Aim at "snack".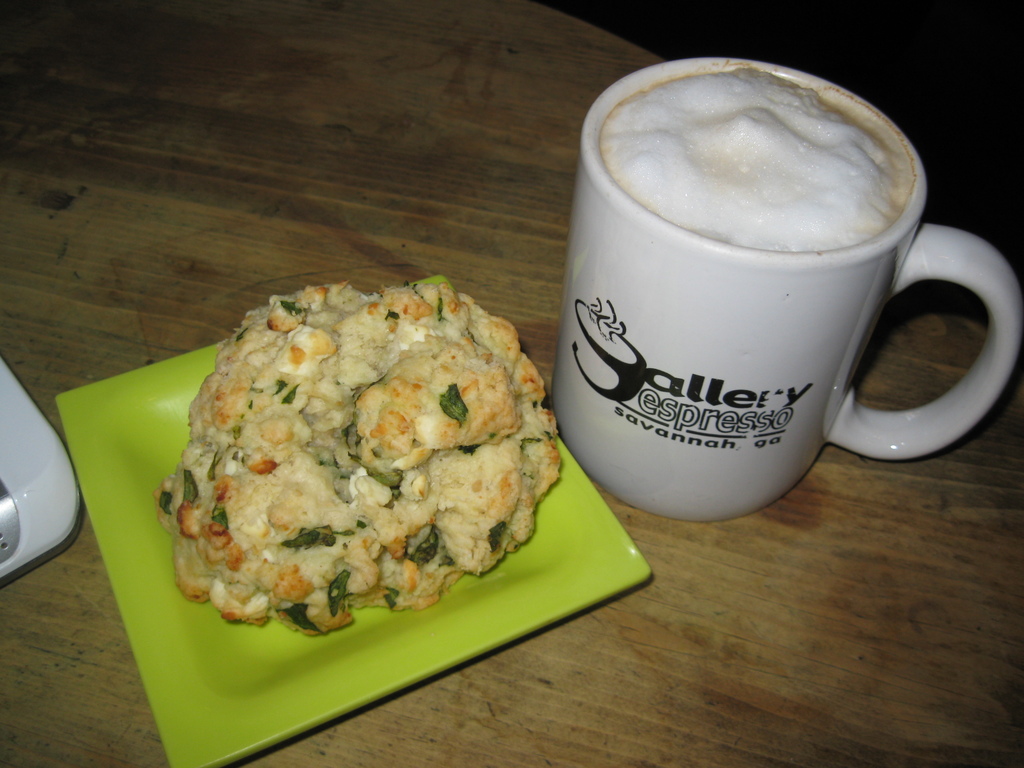
Aimed at <bbox>156, 273, 568, 636</bbox>.
